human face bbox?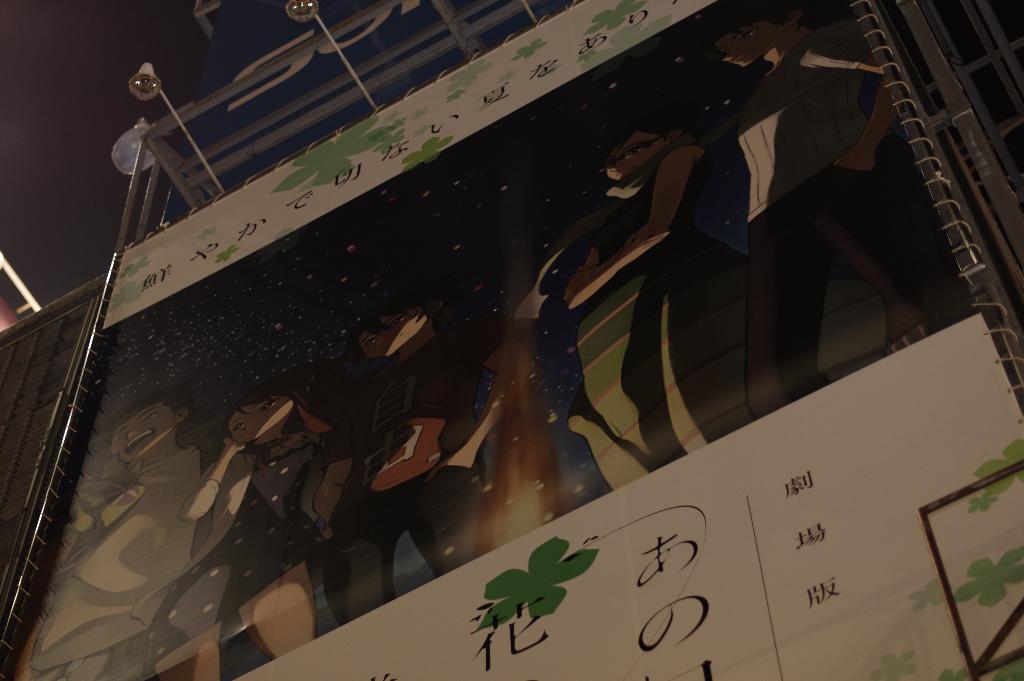
l=228, t=395, r=292, b=441
